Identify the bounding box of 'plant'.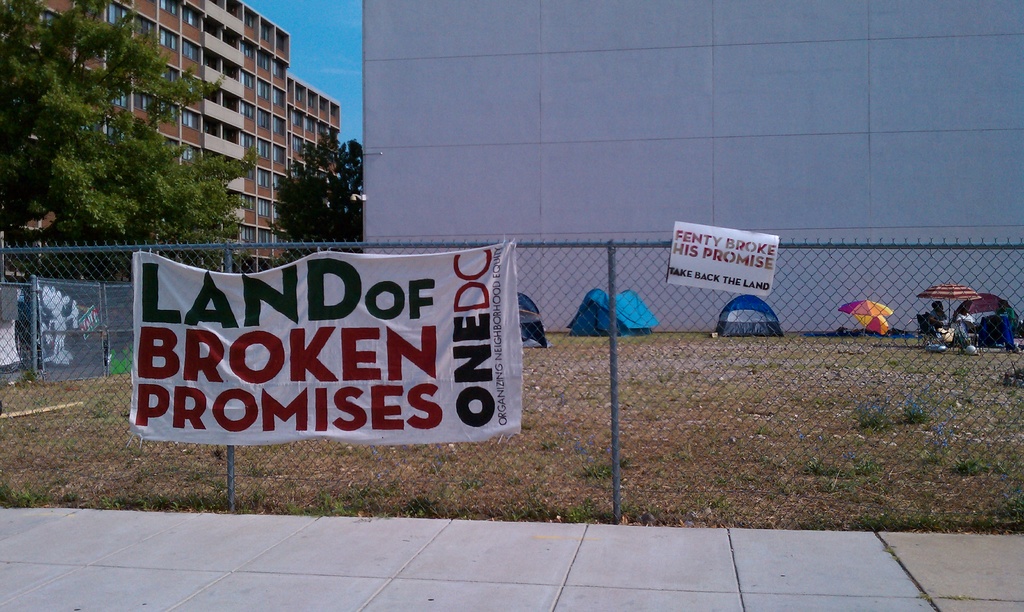
852/395/890/431.
